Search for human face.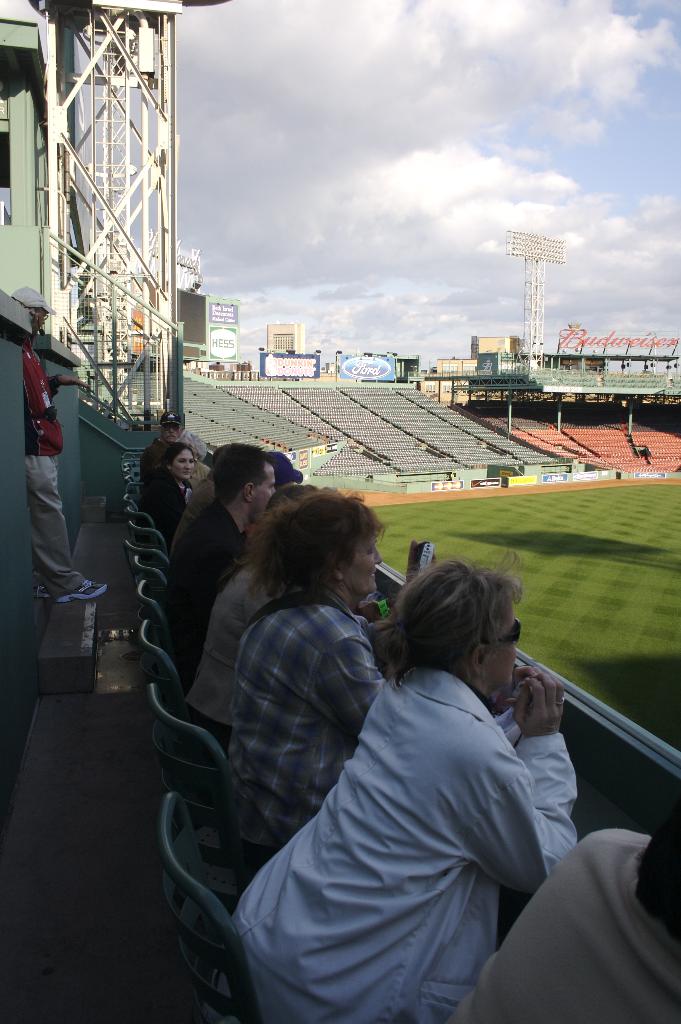
Found at box(172, 449, 192, 480).
